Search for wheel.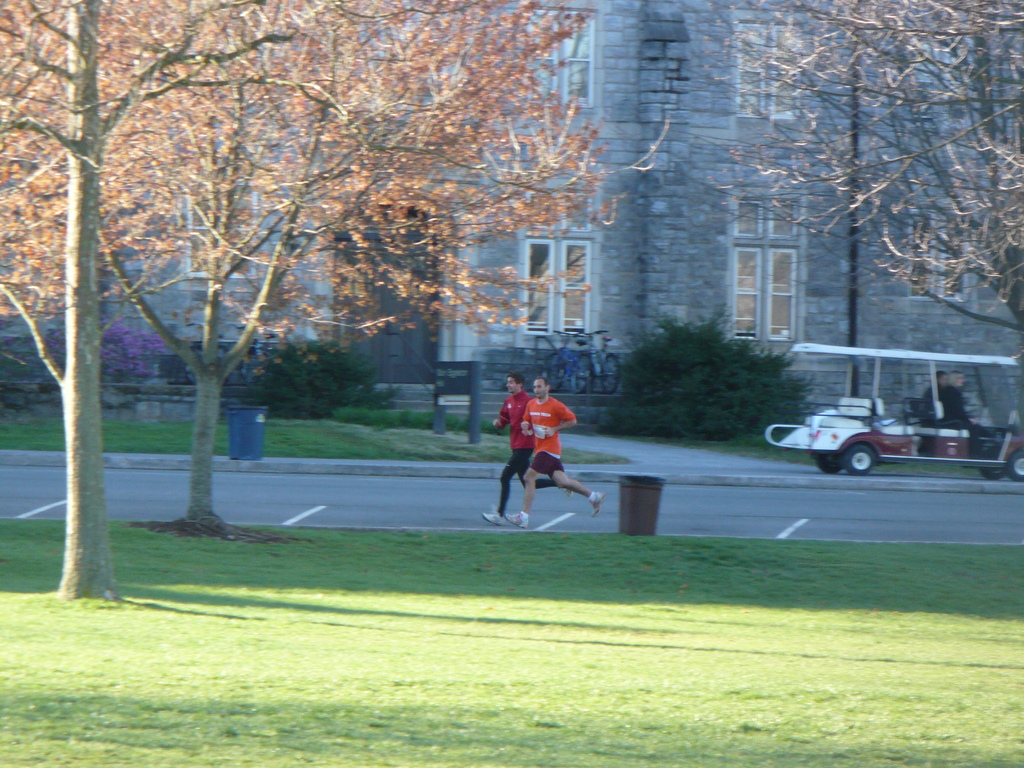
Found at (845, 445, 877, 481).
